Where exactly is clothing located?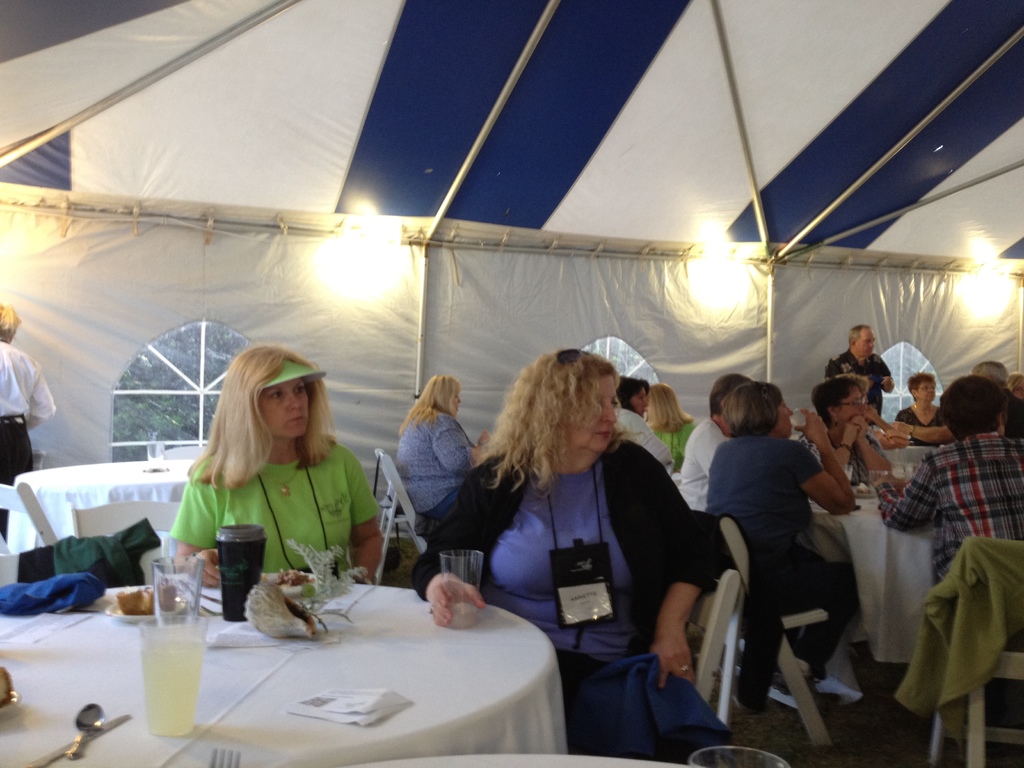
Its bounding box is [left=750, top=541, right=843, bottom=703].
